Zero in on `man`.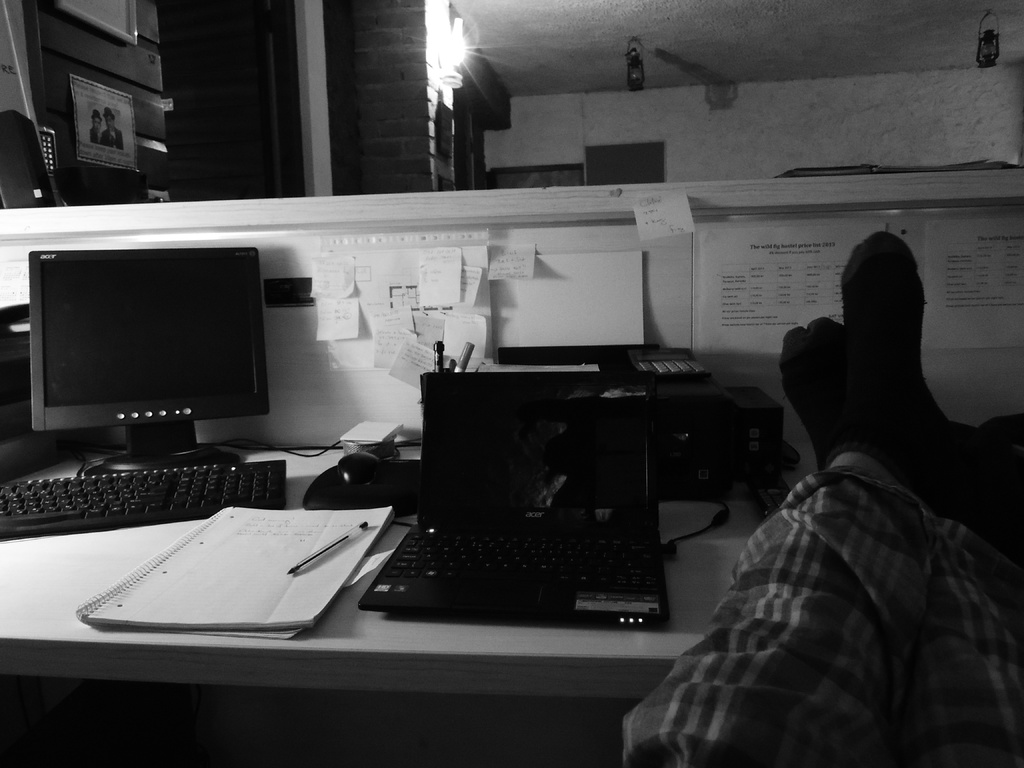
Zeroed in: [100, 104, 122, 150].
